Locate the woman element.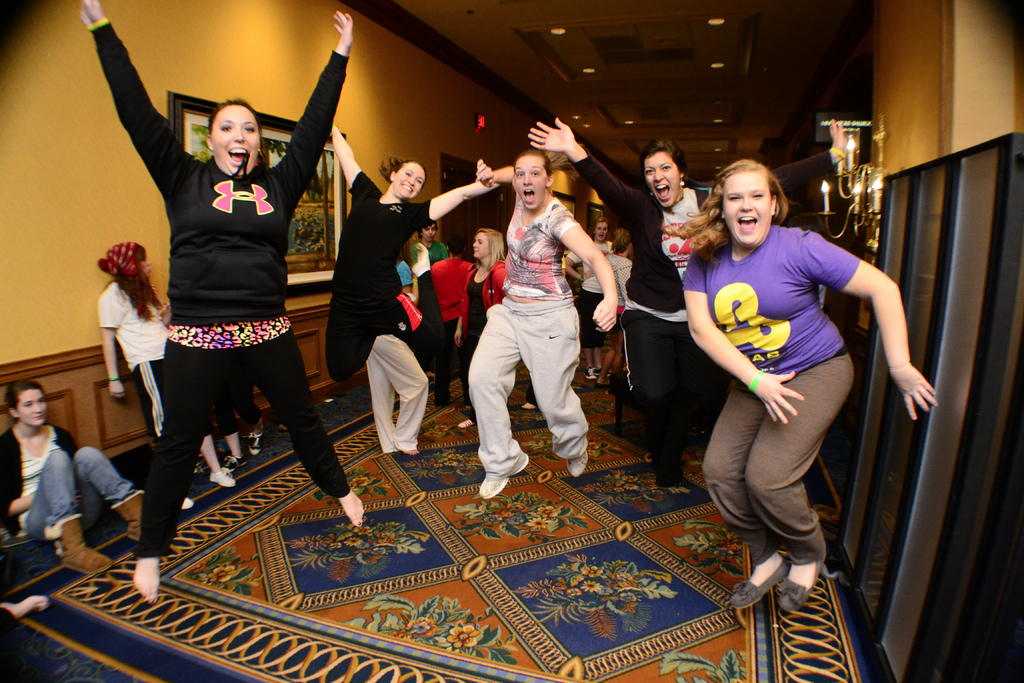
Element bbox: [left=417, top=226, right=449, bottom=382].
